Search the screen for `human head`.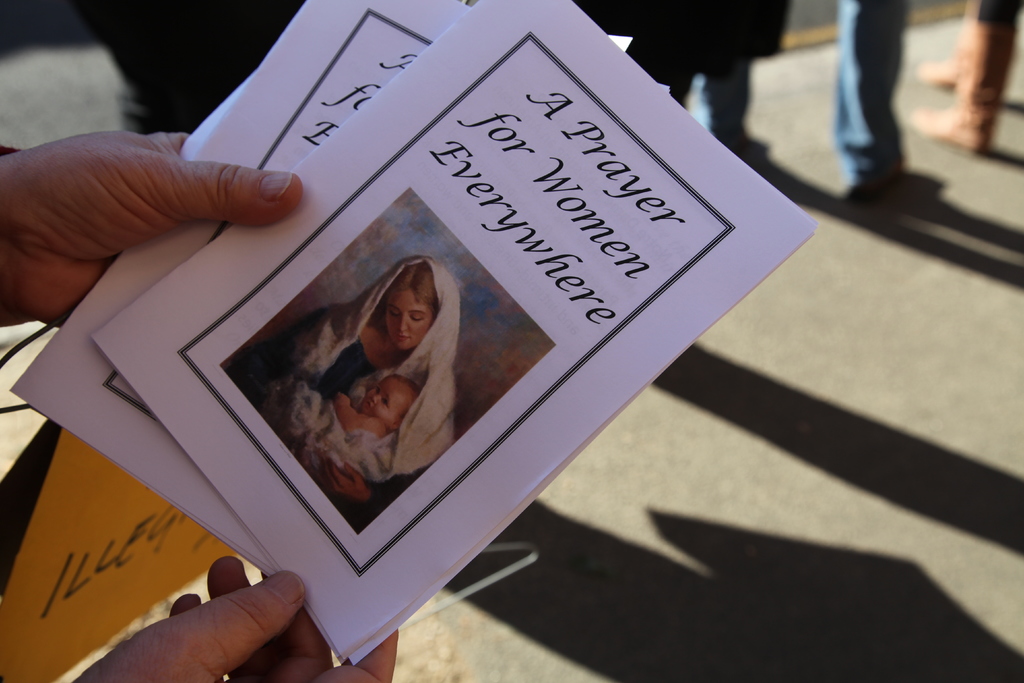
Found at <bbox>371, 259, 448, 359</bbox>.
